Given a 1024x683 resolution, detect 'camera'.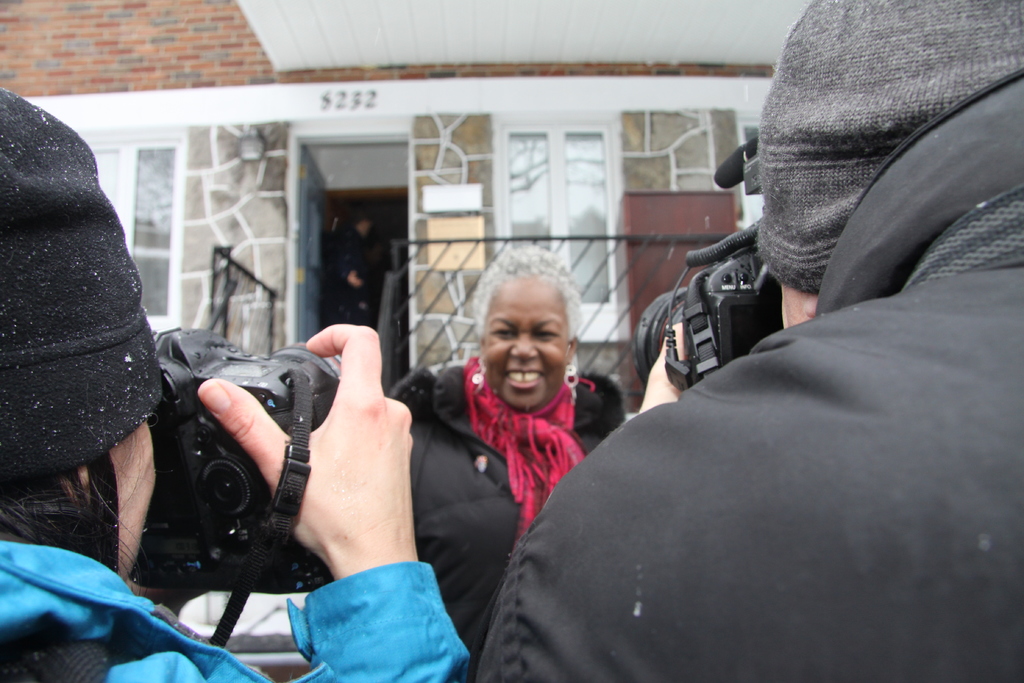
bbox=(629, 135, 778, 399).
